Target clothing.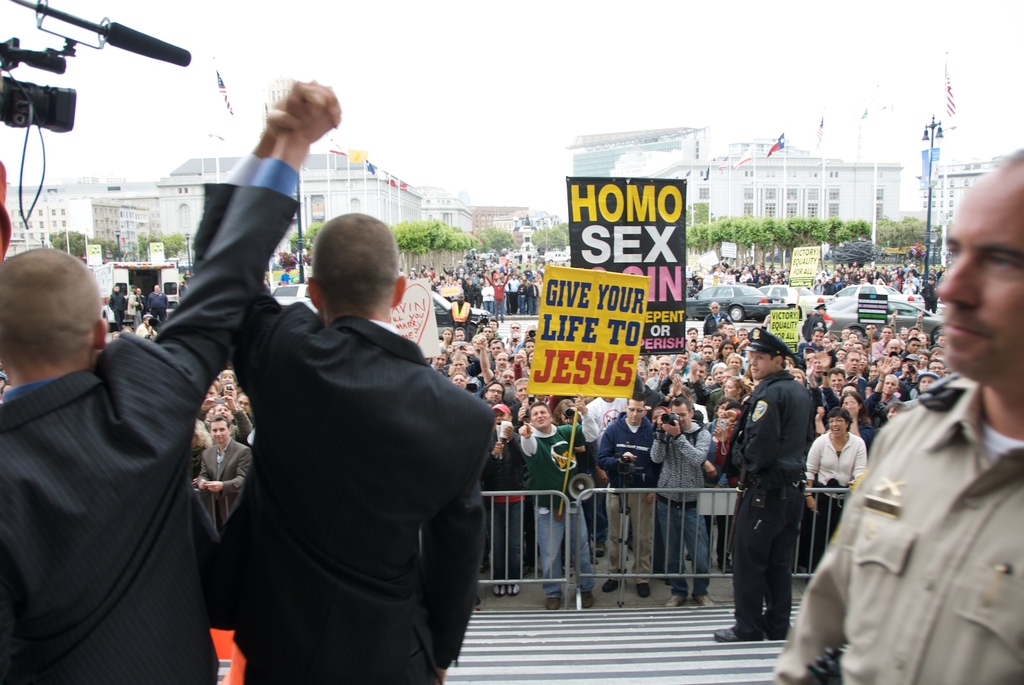
Target region: (192,403,251,441).
